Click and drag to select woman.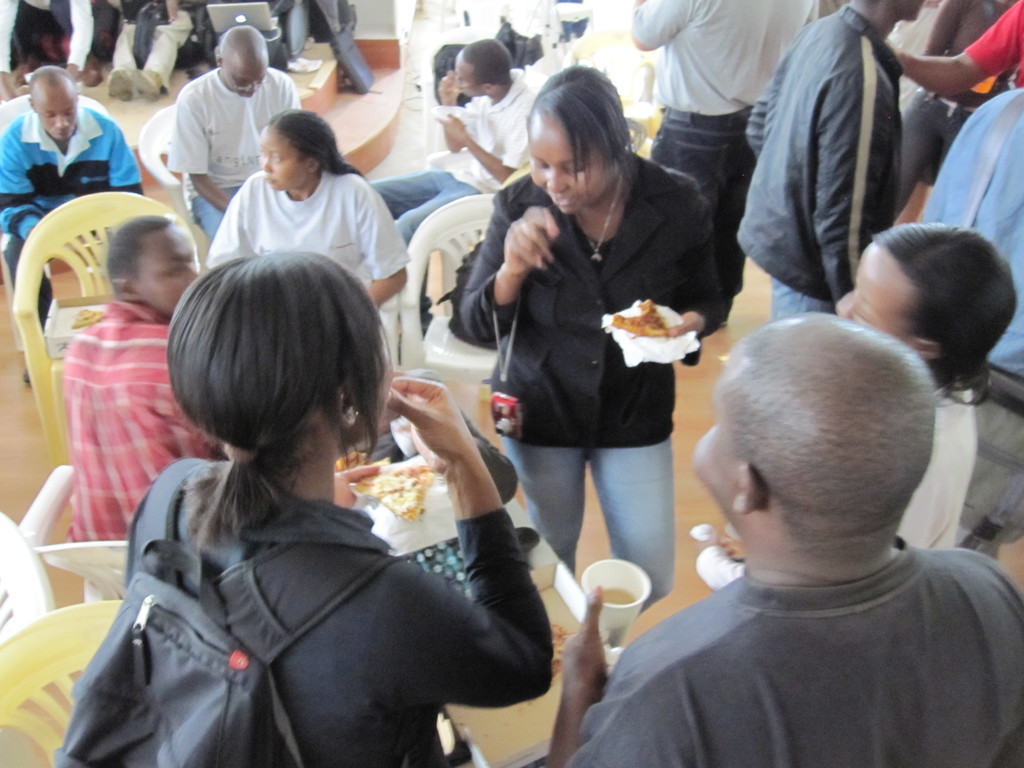
Selection: <bbox>40, 241, 567, 767</bbox>.
